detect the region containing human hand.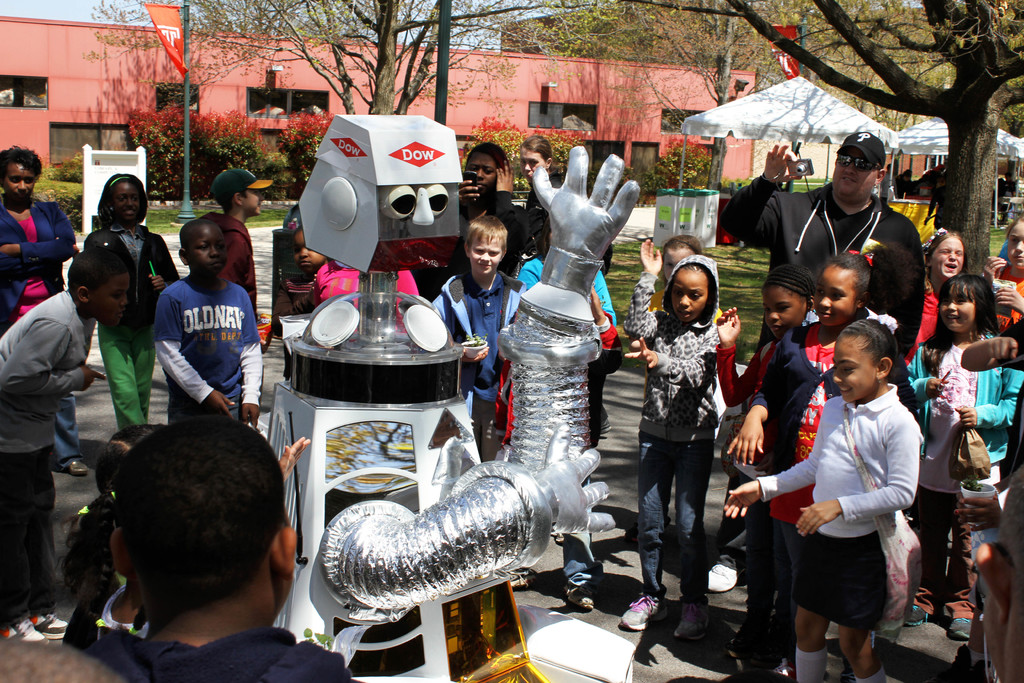
bbox(765, 140, 802, 186).
